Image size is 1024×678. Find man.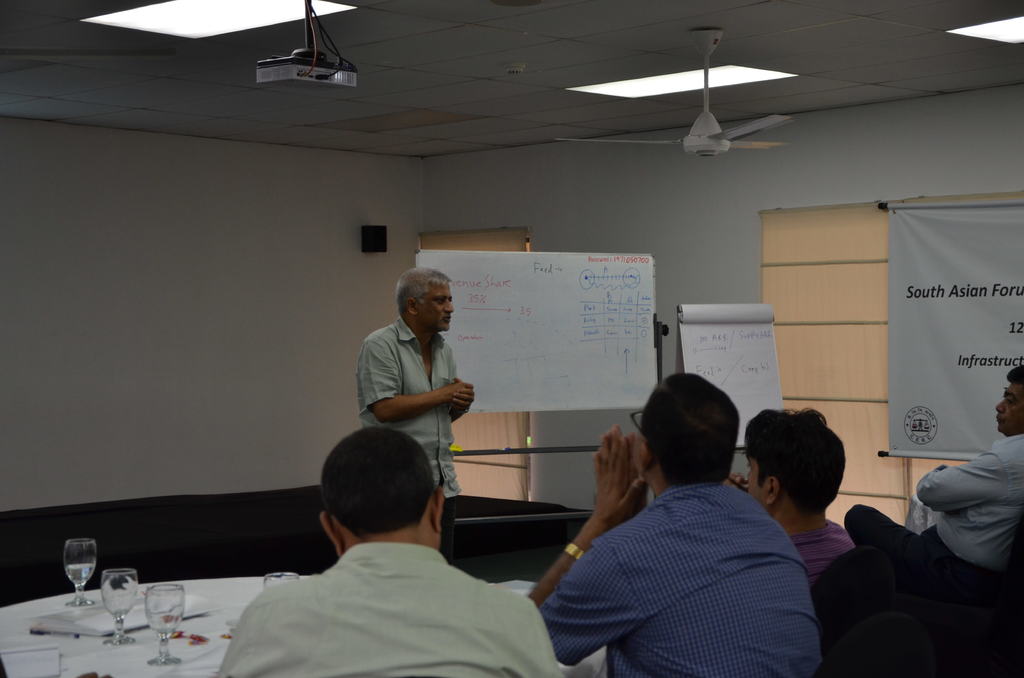
x1=524 y1=383 x2=851 y2=670.
